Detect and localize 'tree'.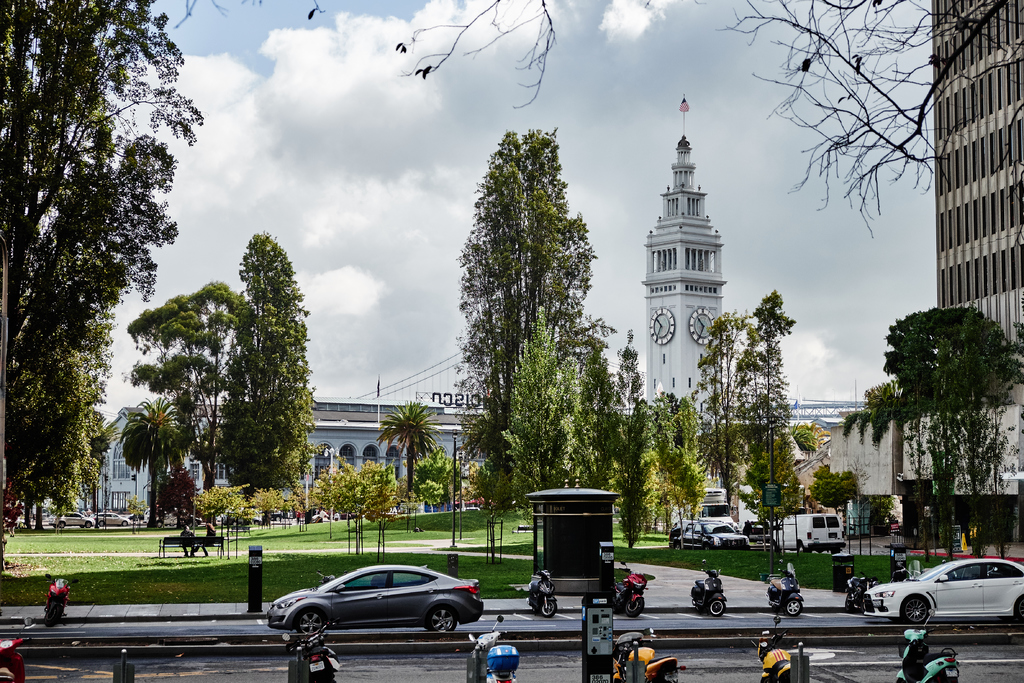
Localized at 806,469,858,528.
